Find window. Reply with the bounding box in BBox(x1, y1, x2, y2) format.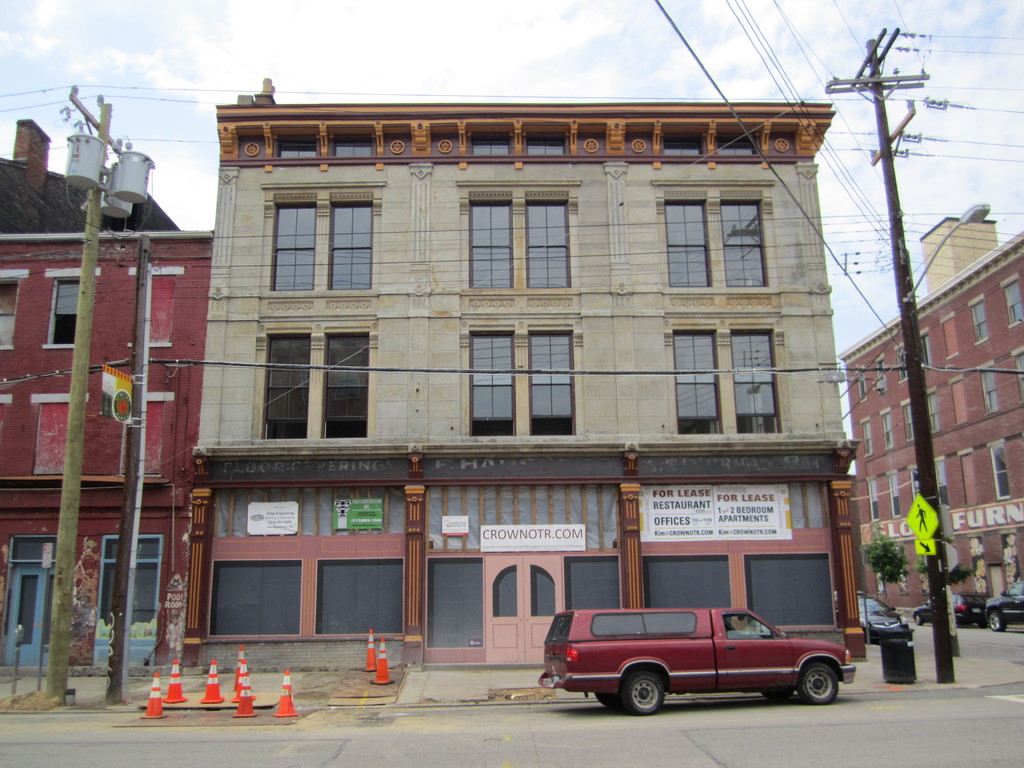
BBox(673, 333, 725, 434).
